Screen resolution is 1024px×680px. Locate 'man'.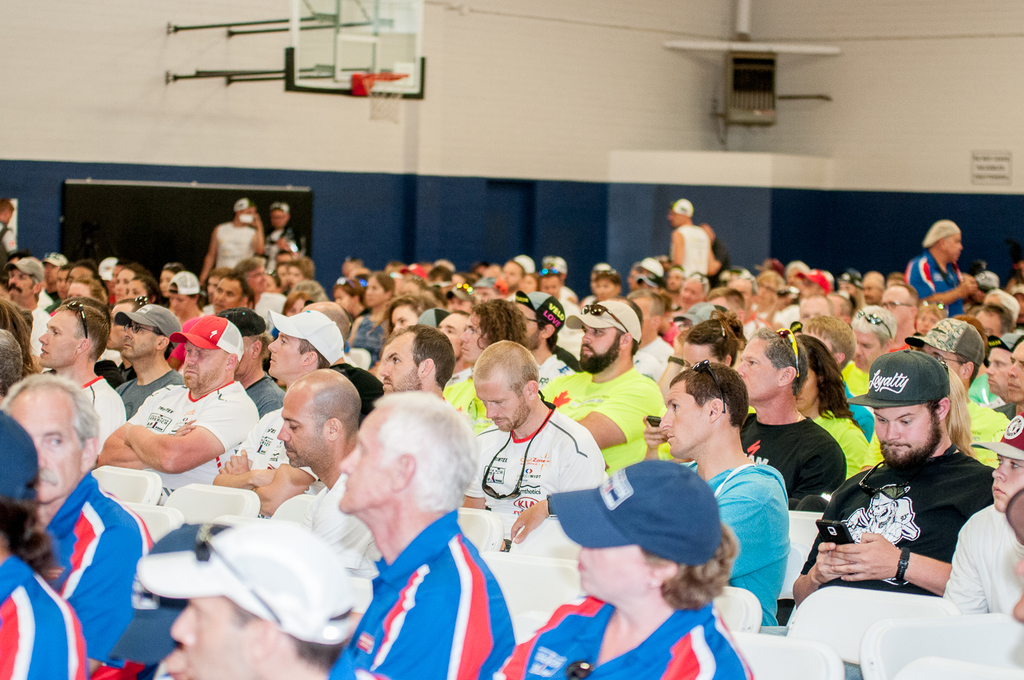
319/387/515/679.
